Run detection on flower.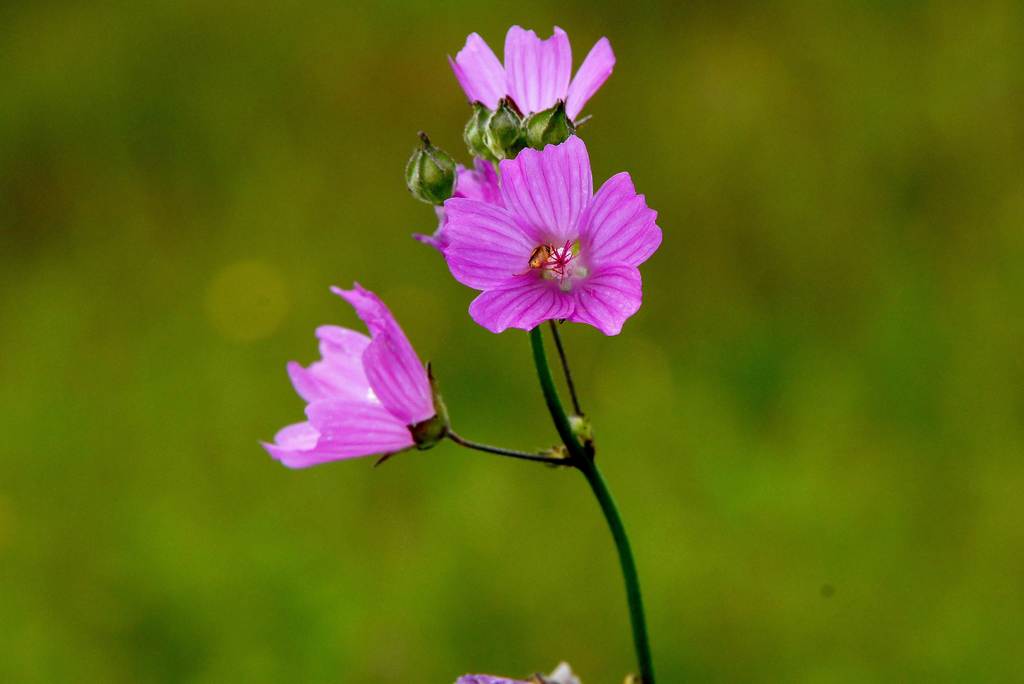
Result: box(261, 279, 451, 471).
